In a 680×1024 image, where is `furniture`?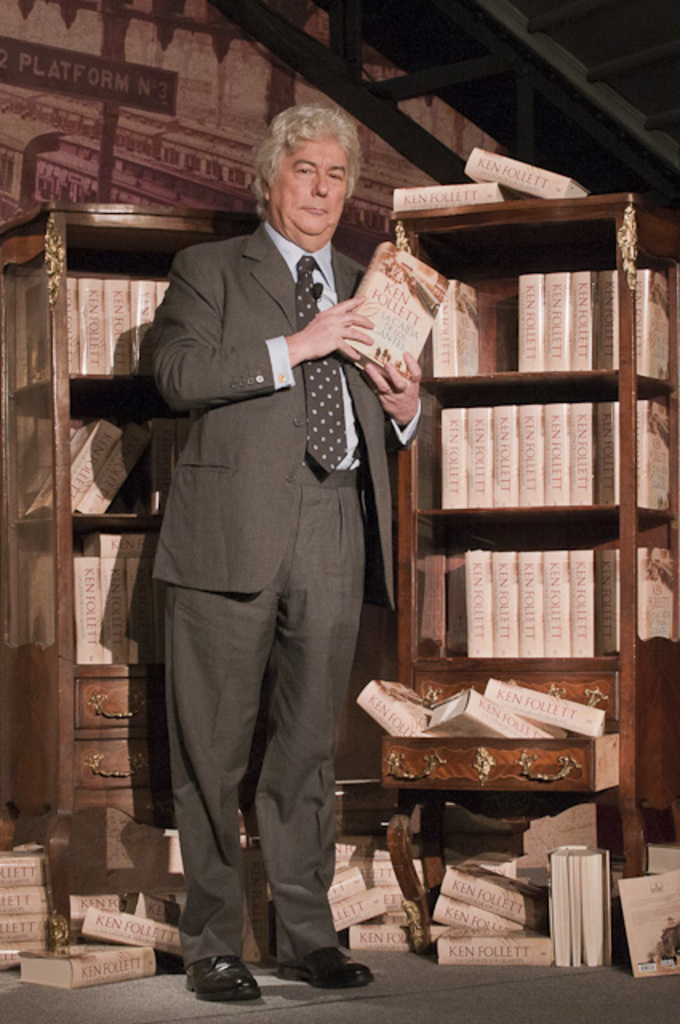
l=0, t=206, r=262, b=954.
